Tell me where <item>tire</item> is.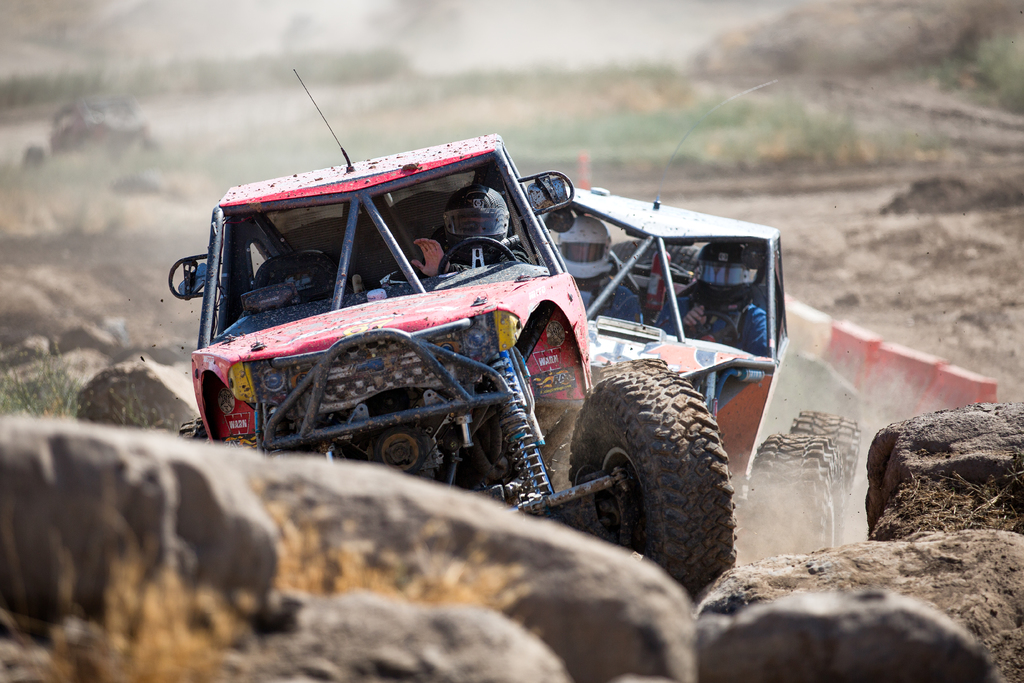
<item>tire</item> is at x1=730, y1=470, x2=751, y2=561.
